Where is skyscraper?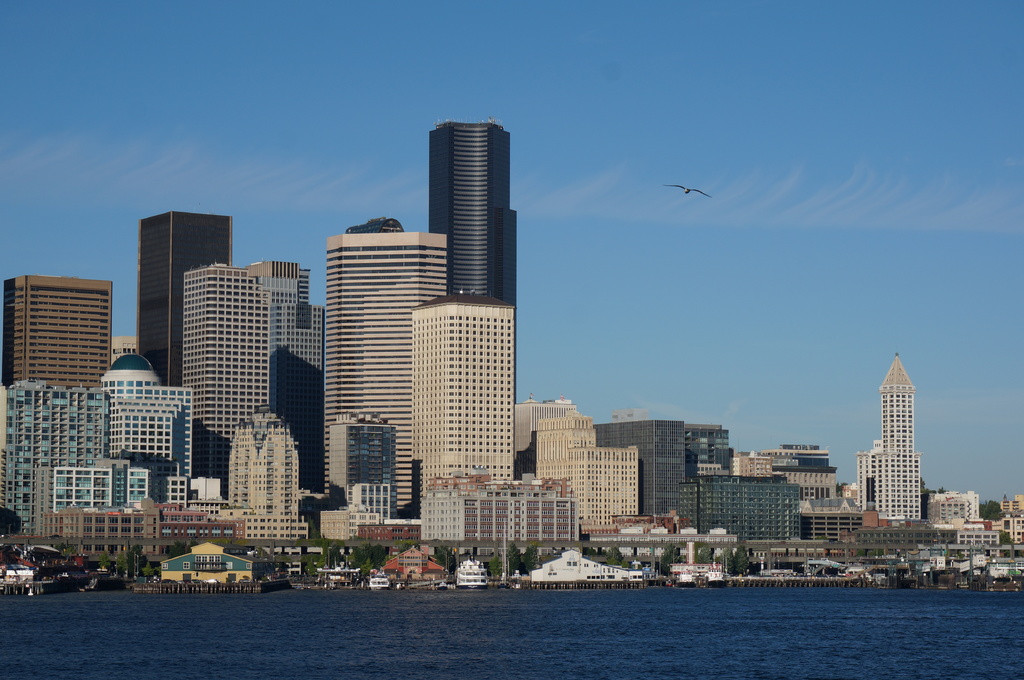
513, 393, 583, 487.
